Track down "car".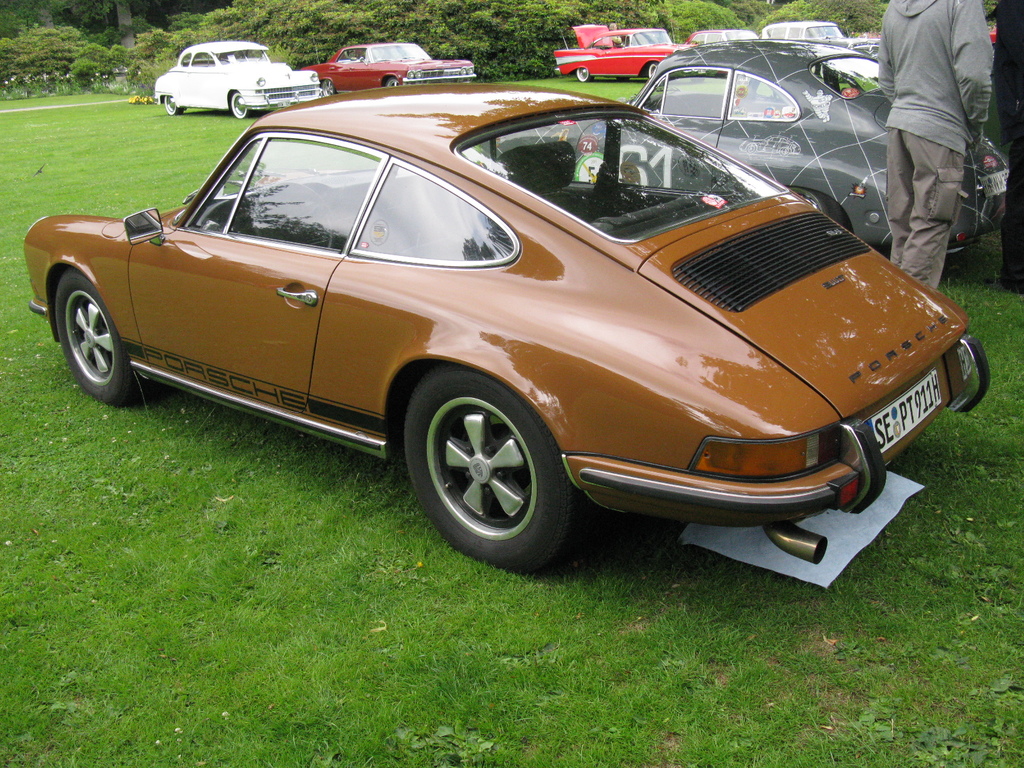
Tracked to (758, 21, 852, 45).
